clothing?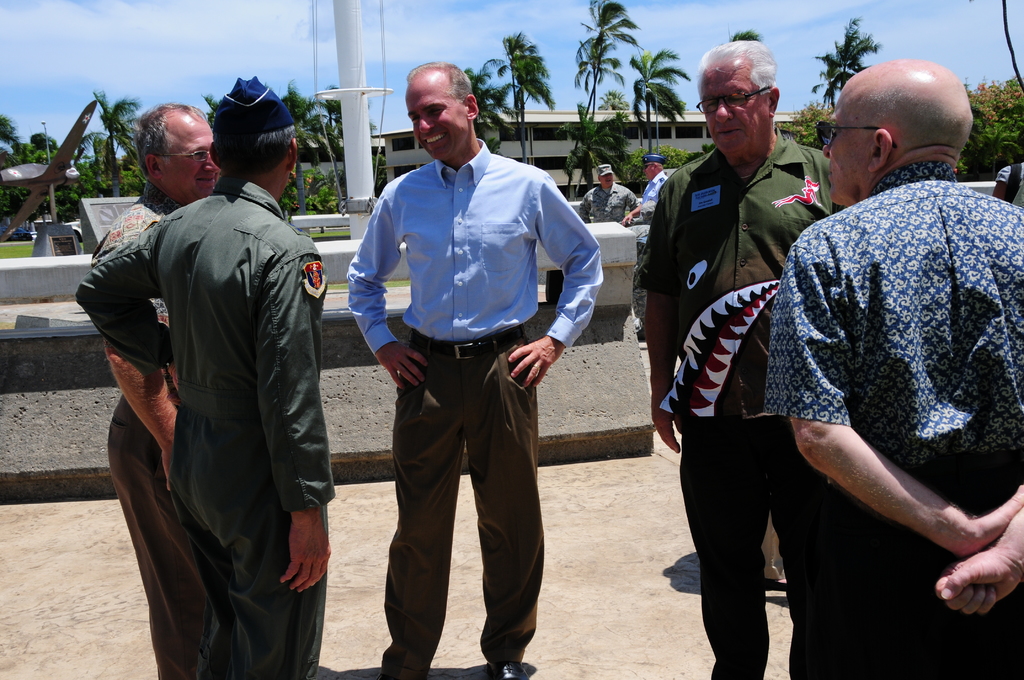
crop(632, 145, 845, 679)
